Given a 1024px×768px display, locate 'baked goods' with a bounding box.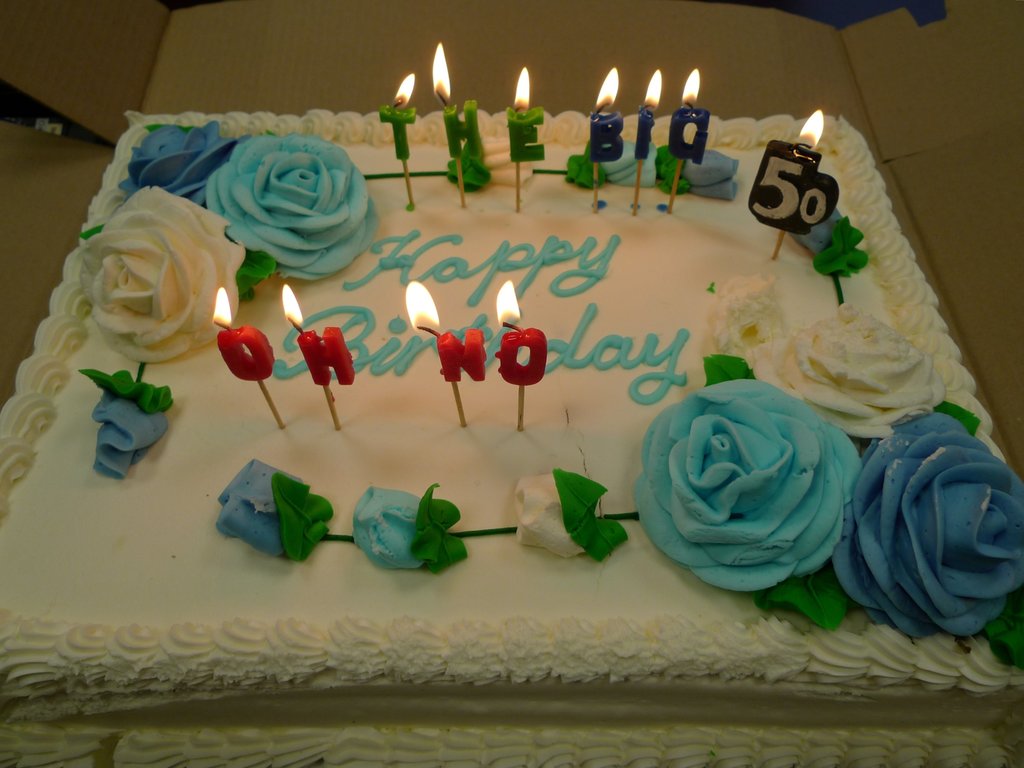
Located: (left=0, top=208, right=1023, bottom=689).
